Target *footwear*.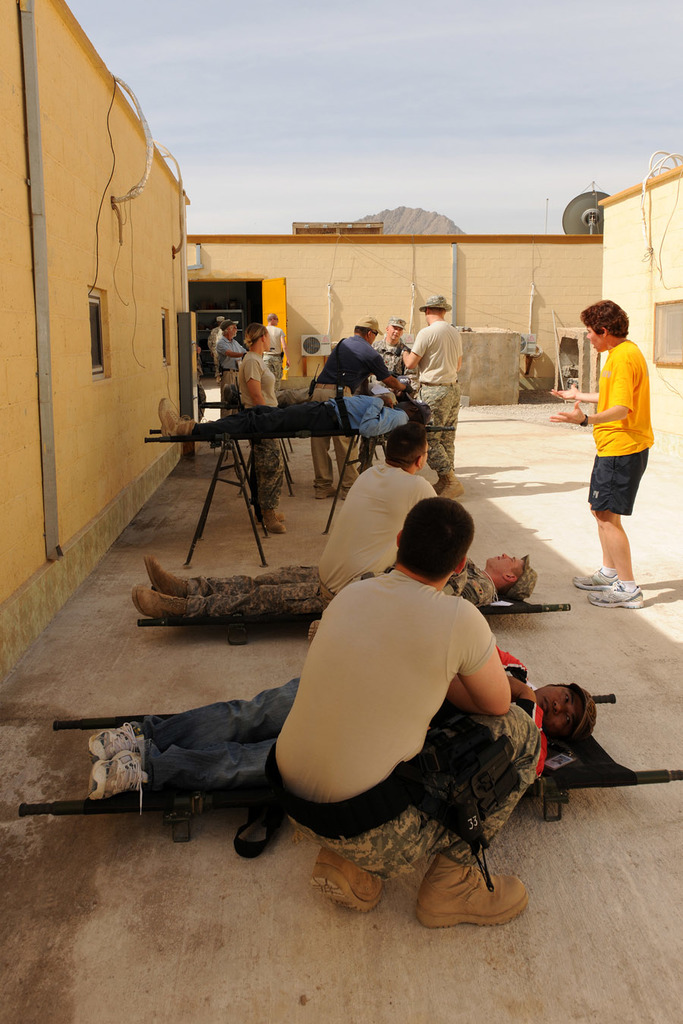
Target region: x1=586 y1=579 x2=642 y2=611.
